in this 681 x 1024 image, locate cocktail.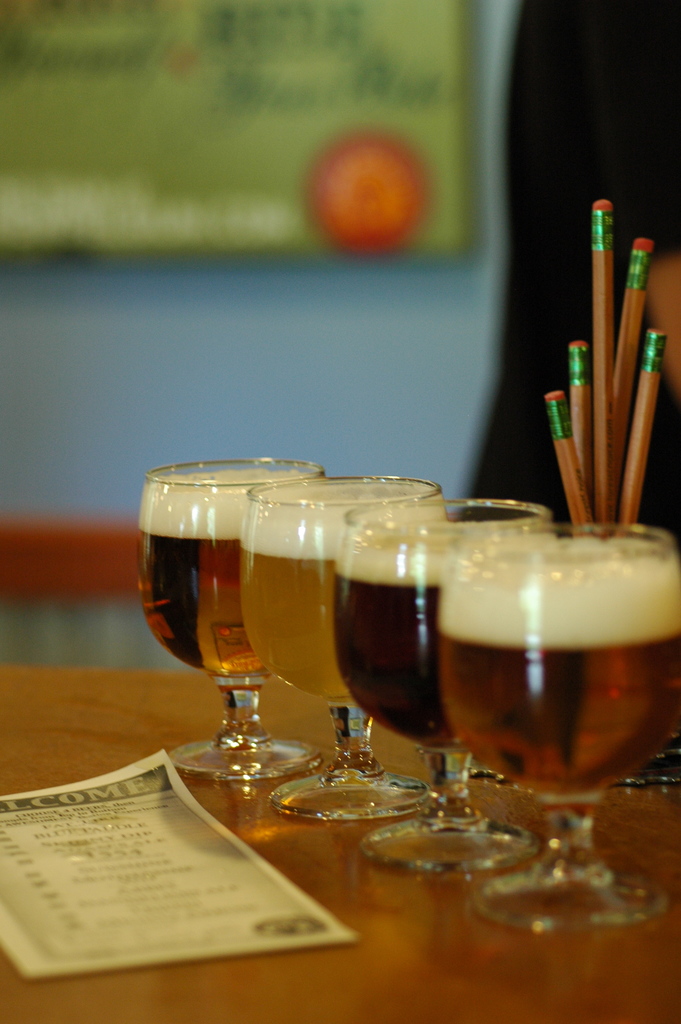
Bounding box: {"left": 240, "top": 470, "right": 447, "bottom": 820}.
